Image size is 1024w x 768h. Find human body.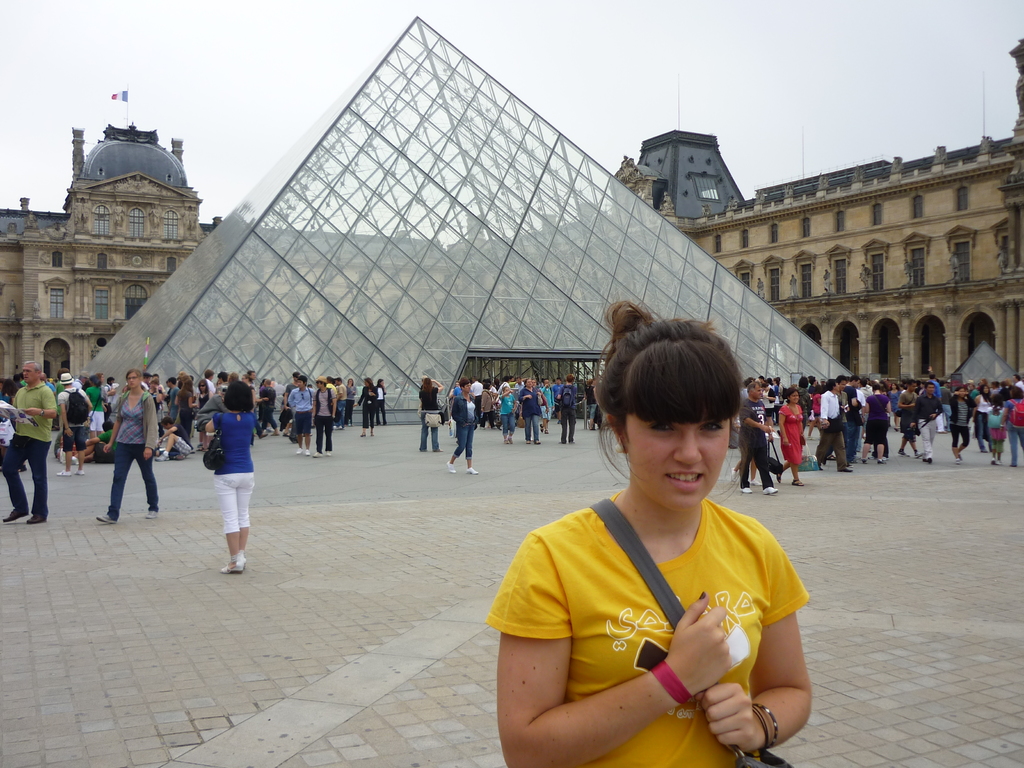
205, 409, 255, 575.
